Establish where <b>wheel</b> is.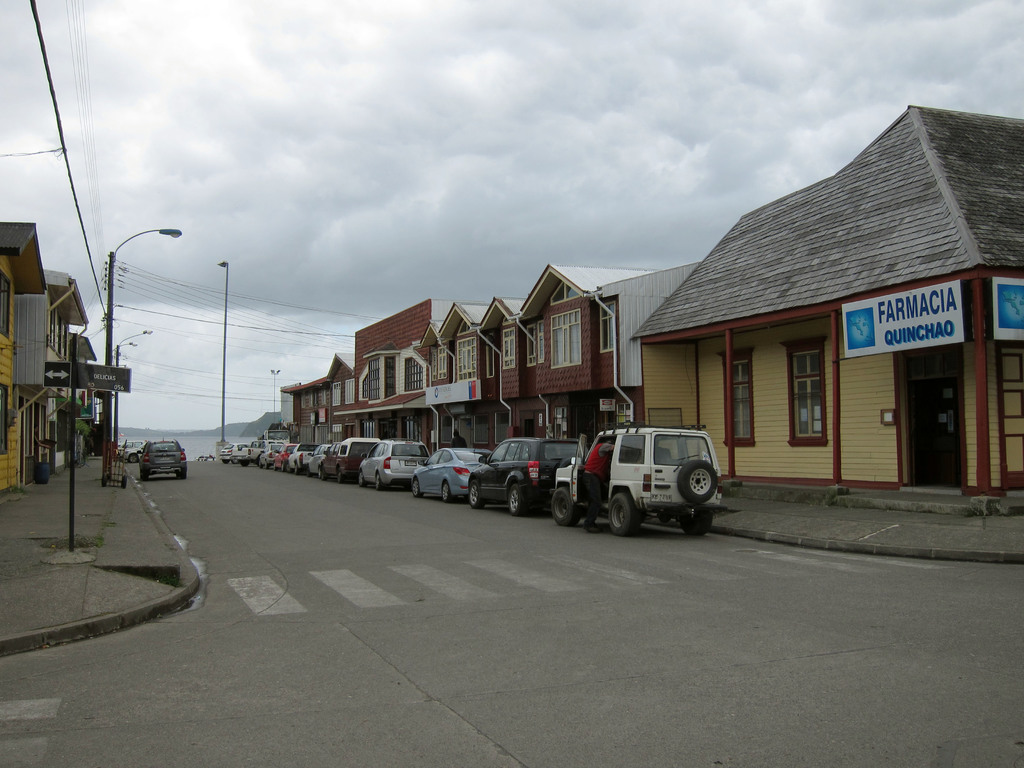
Established at detection(272, 461, 275, 470).
